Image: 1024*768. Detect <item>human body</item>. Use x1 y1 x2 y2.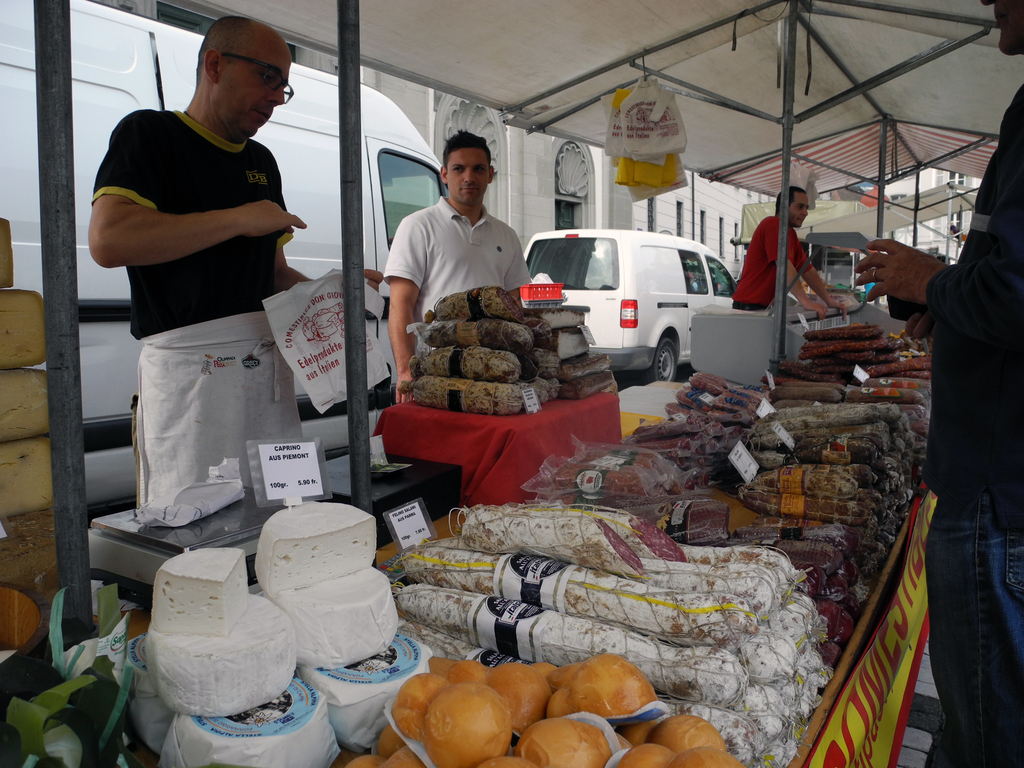
86 11 388 509.
